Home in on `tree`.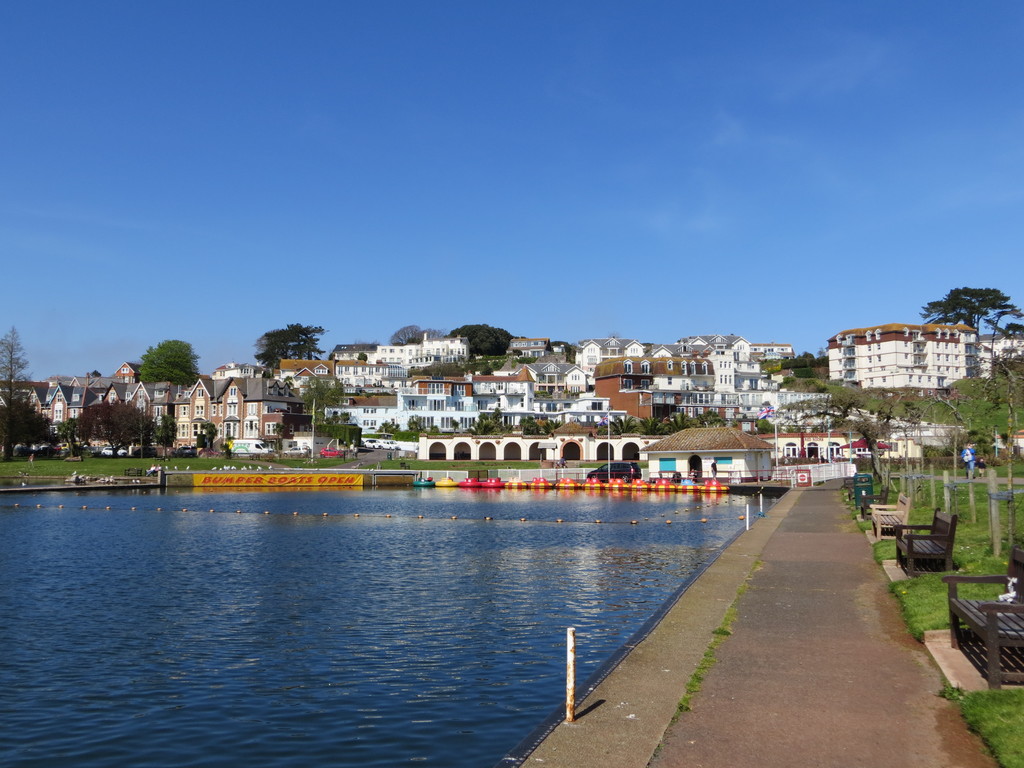
Homed in at (left=136, top=339, right=200, bottom=387).
